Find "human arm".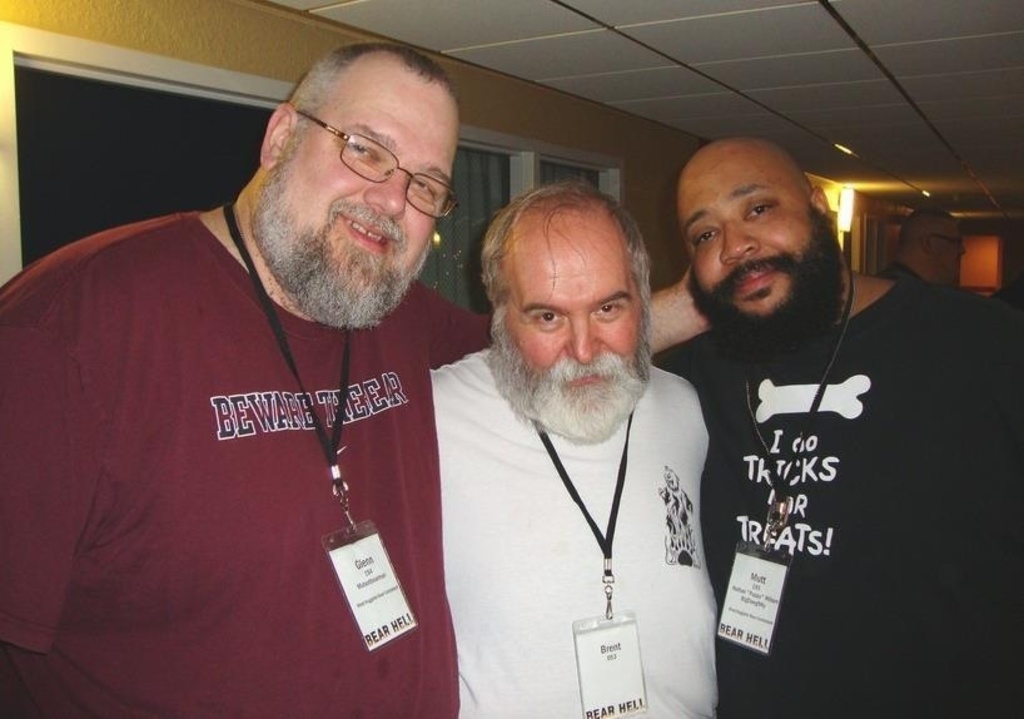
box(951, 311, 1016, 718).
